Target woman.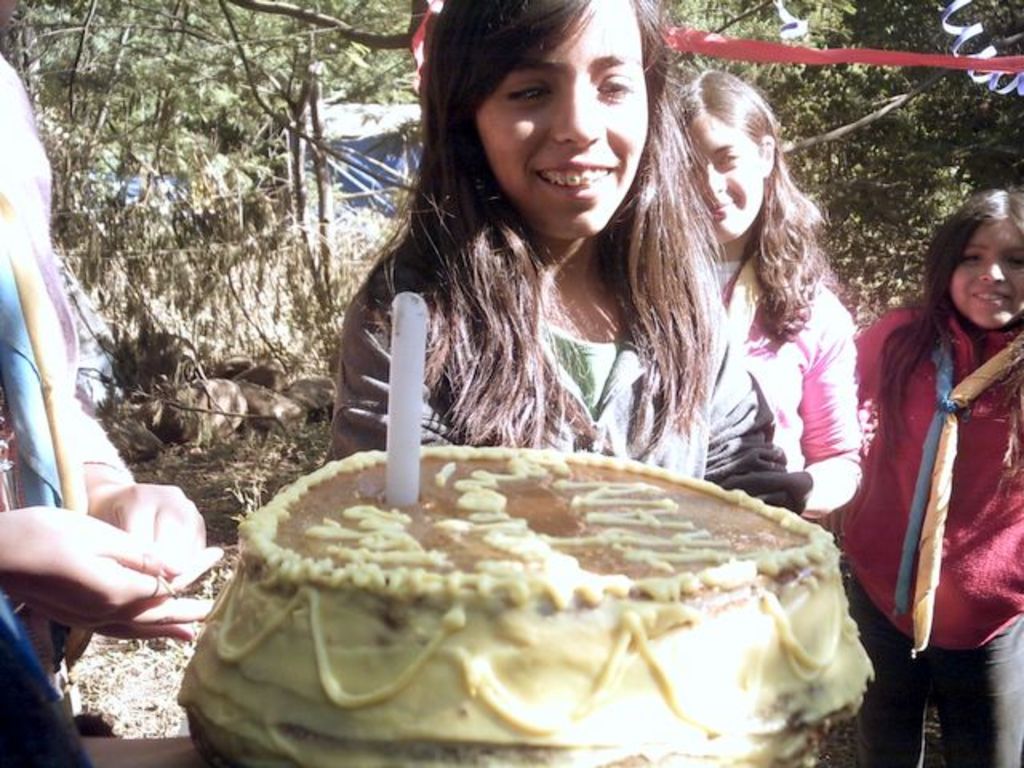
Target region: crop(326, 16, 778, 486).
